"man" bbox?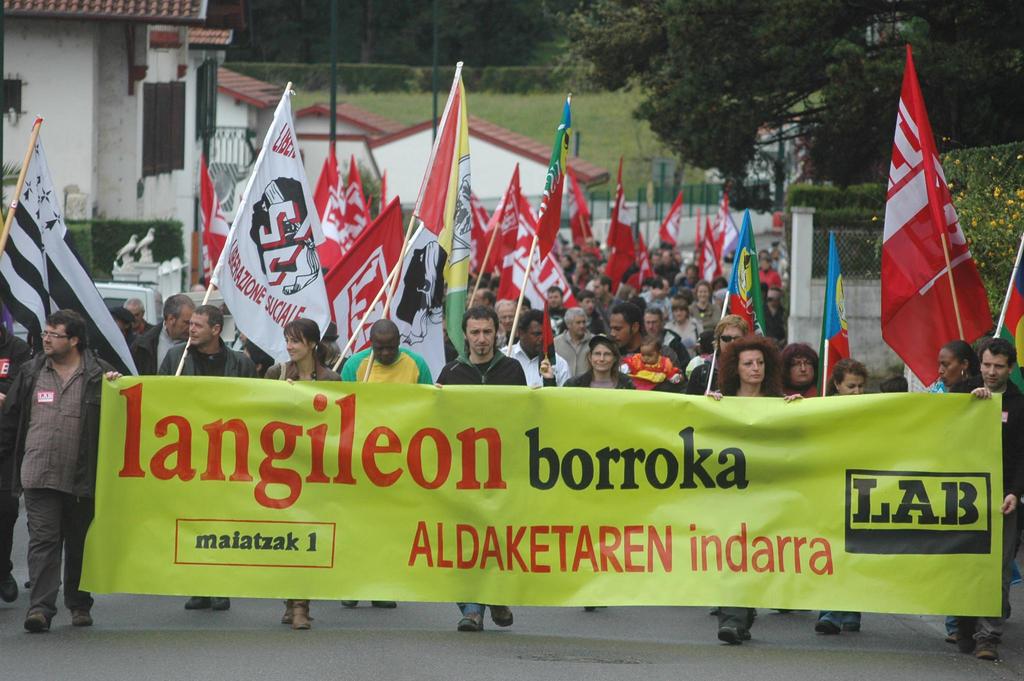
(left=595, top=276, right=621, bottom=315)
